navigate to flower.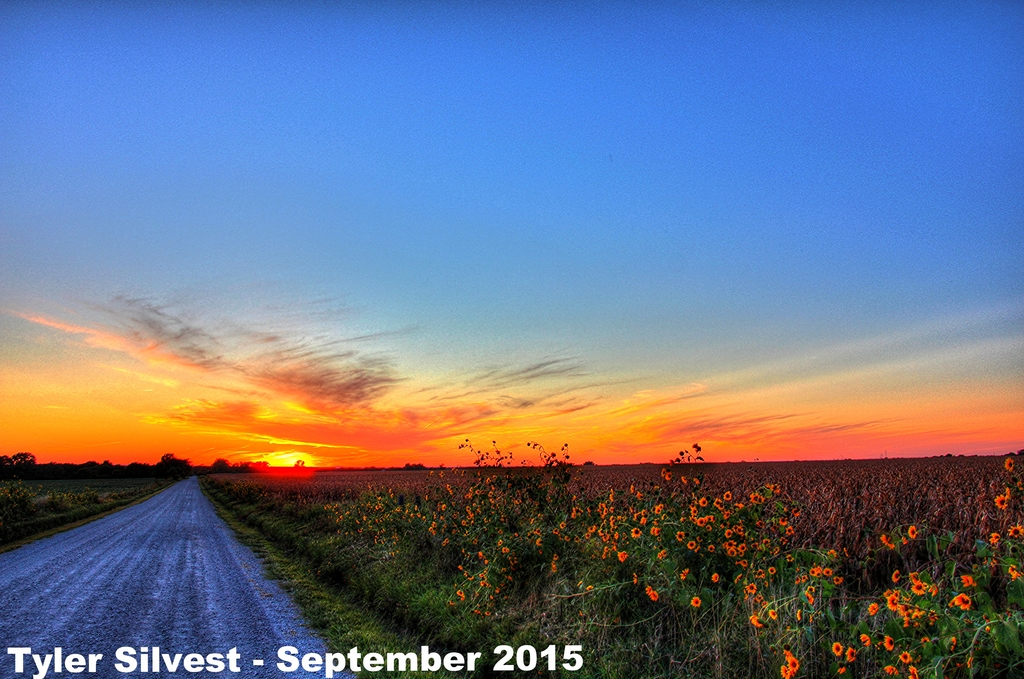
Navigation target: Rect(904, 665, 922, 675).
